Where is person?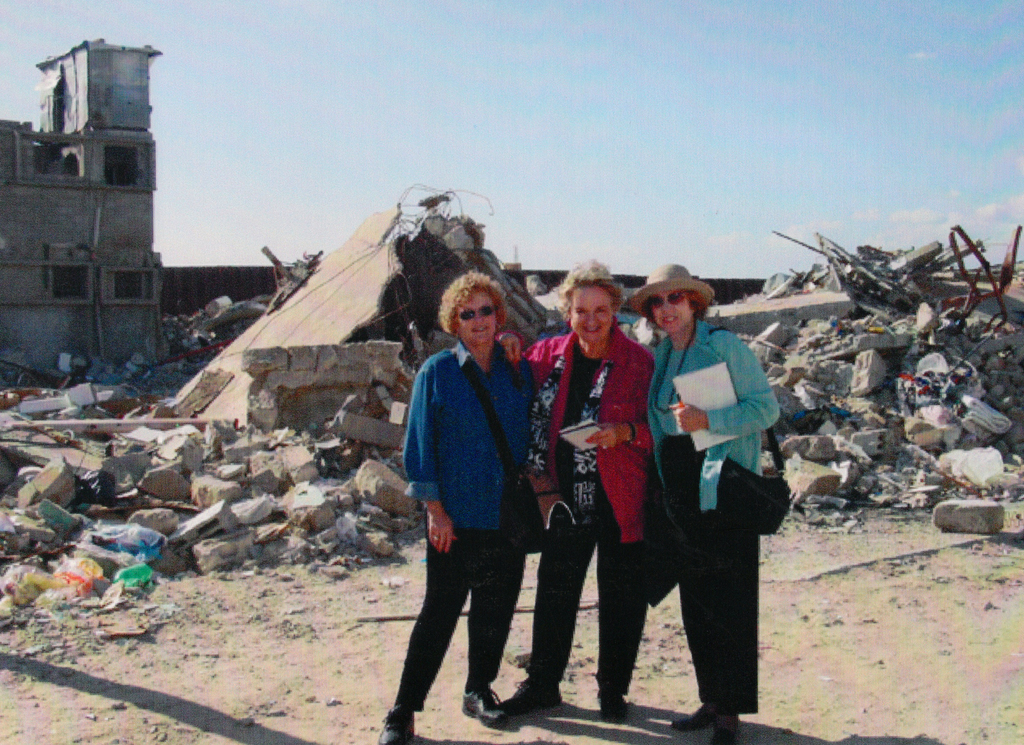
[644, 265, 795, 723].
